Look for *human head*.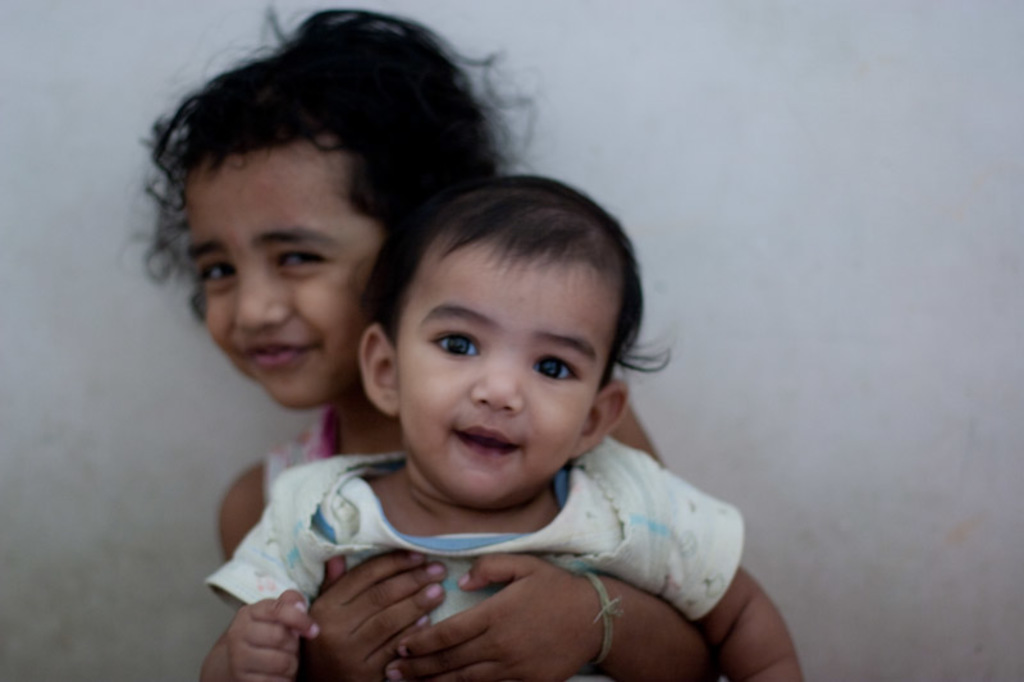
Found: (left=353, top=173, right=628, bottom=505).
